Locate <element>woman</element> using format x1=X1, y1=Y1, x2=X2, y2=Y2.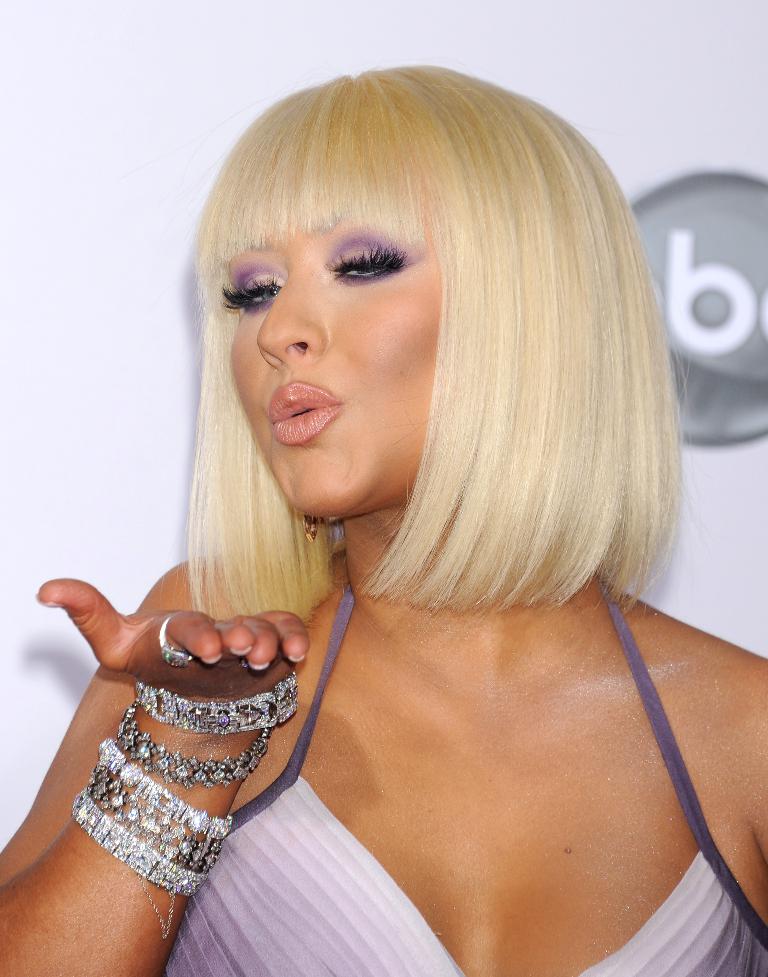
x1=3, y1=68, x2=766, y2=975.
